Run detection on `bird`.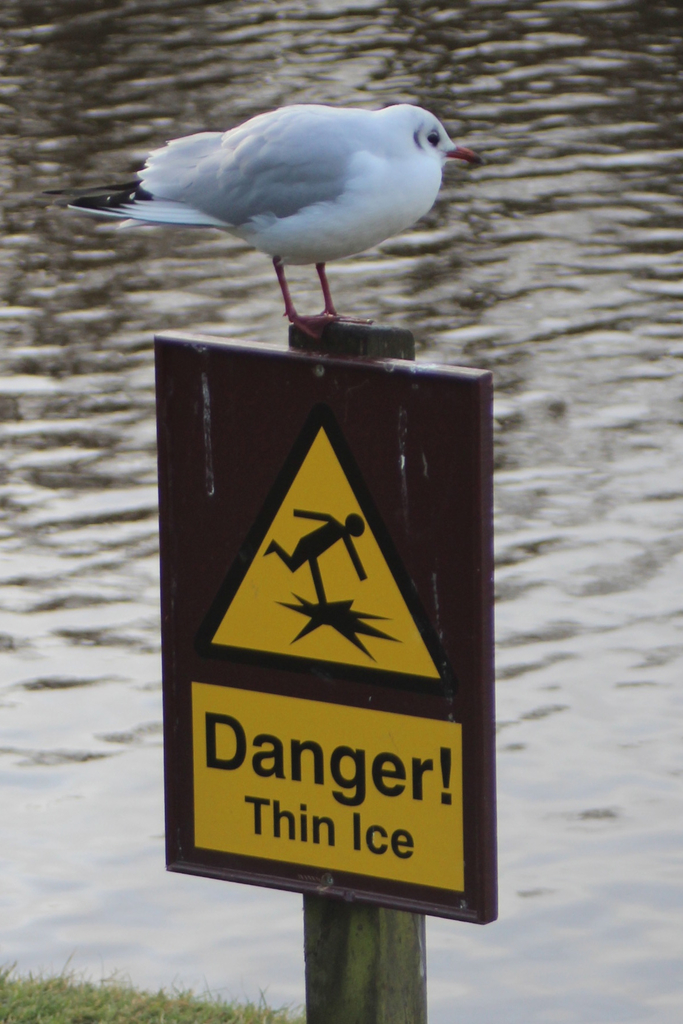
Result: detection(92, 99, 464, 328).
